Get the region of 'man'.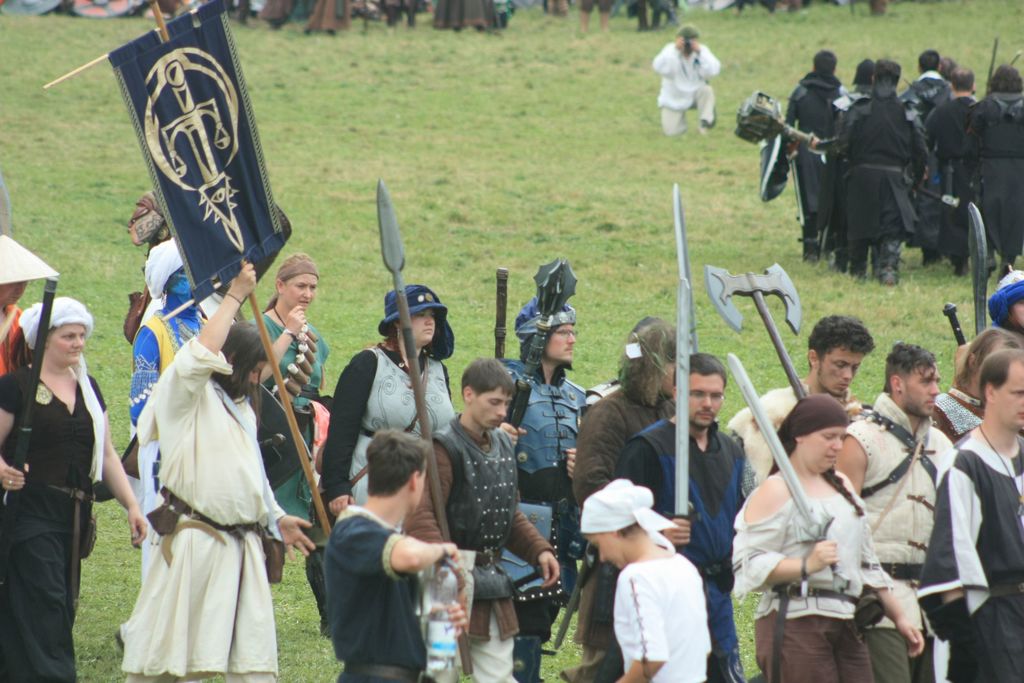
(x1=499, y1=285, x2=590, y2=682).
